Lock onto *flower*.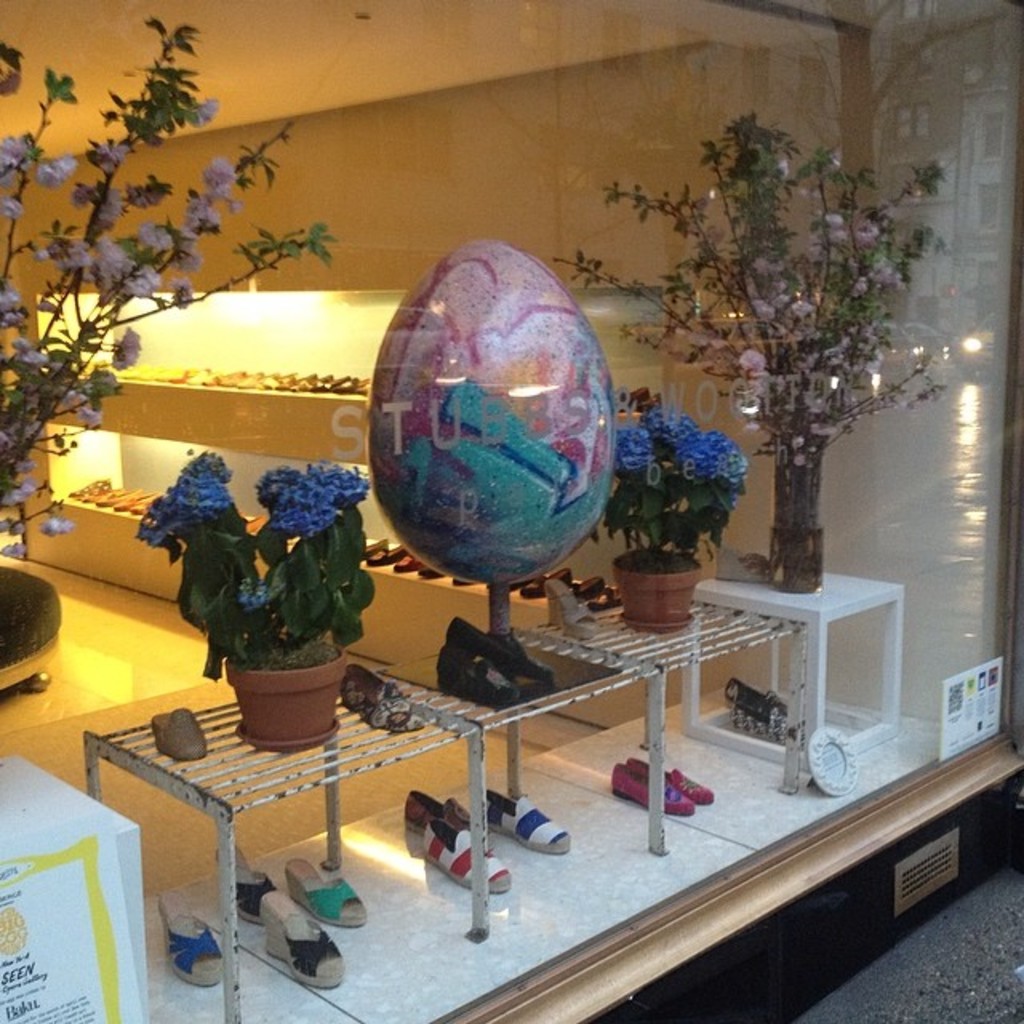
Locked: [left=11, top=334, right=45, bottom=373].
